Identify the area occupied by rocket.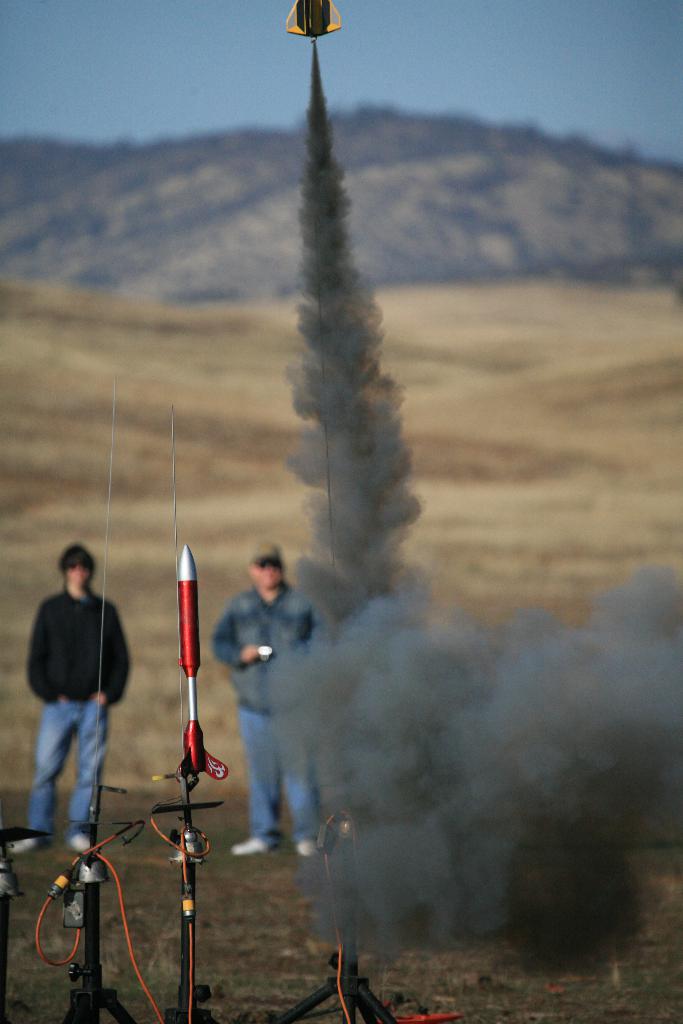
Area: rect(183, 547, 232, 787).
